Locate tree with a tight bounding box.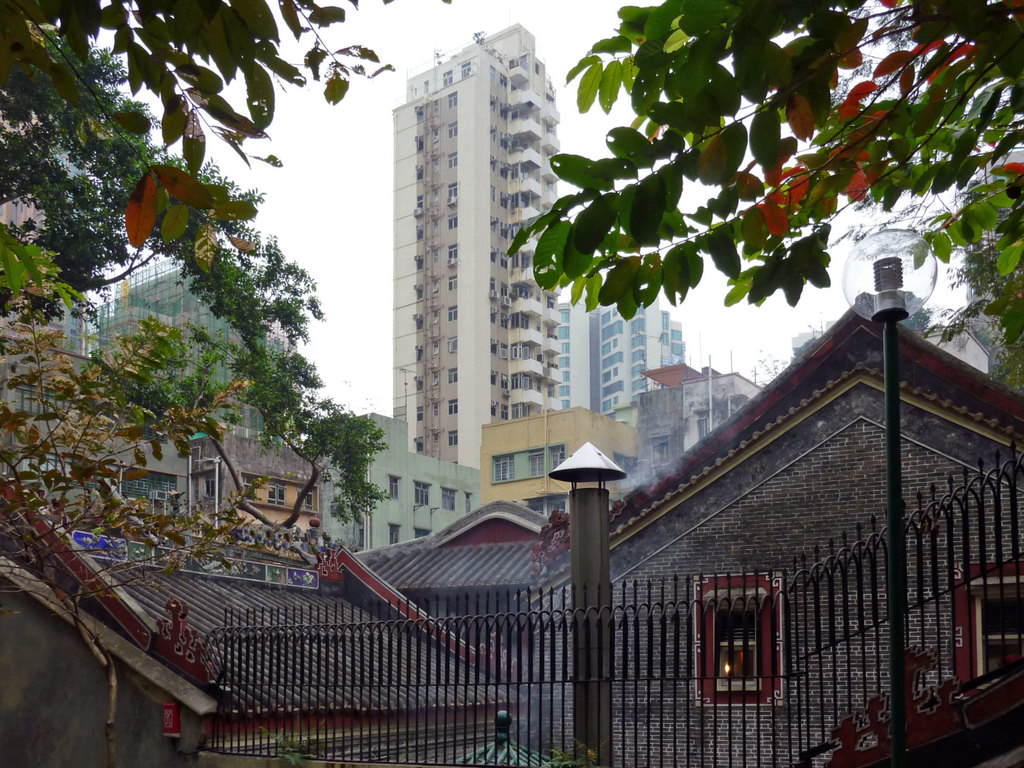
detection(0, 304, 276, 767).
